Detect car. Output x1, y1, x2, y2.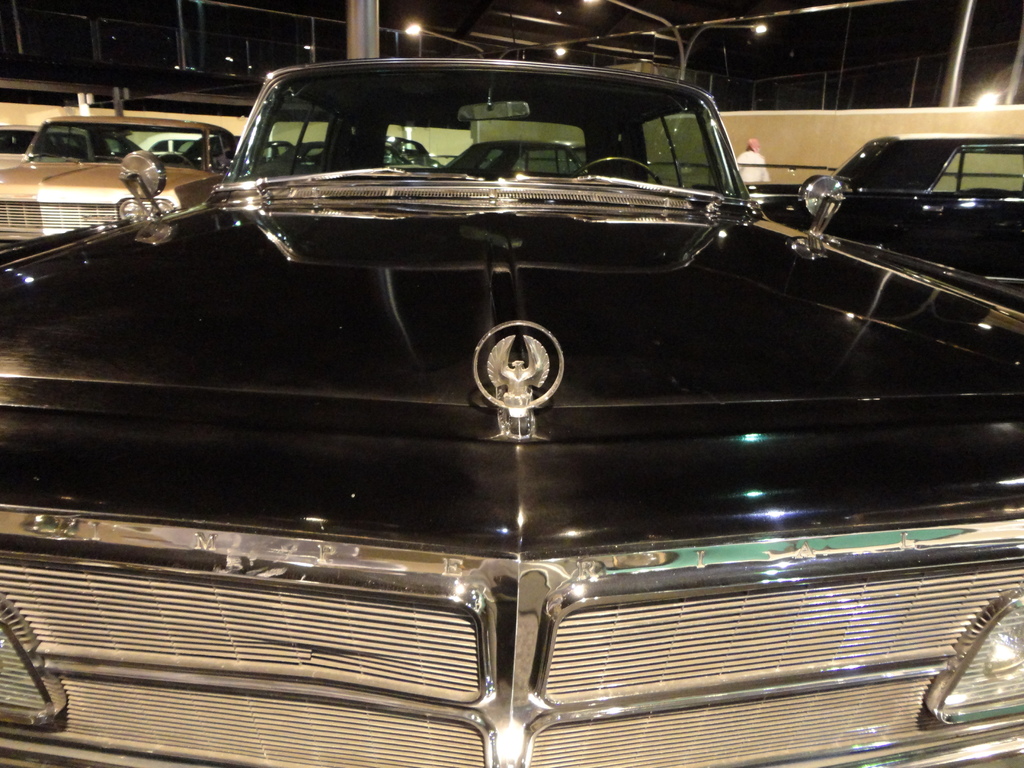
0, 51, 1023, 767.
